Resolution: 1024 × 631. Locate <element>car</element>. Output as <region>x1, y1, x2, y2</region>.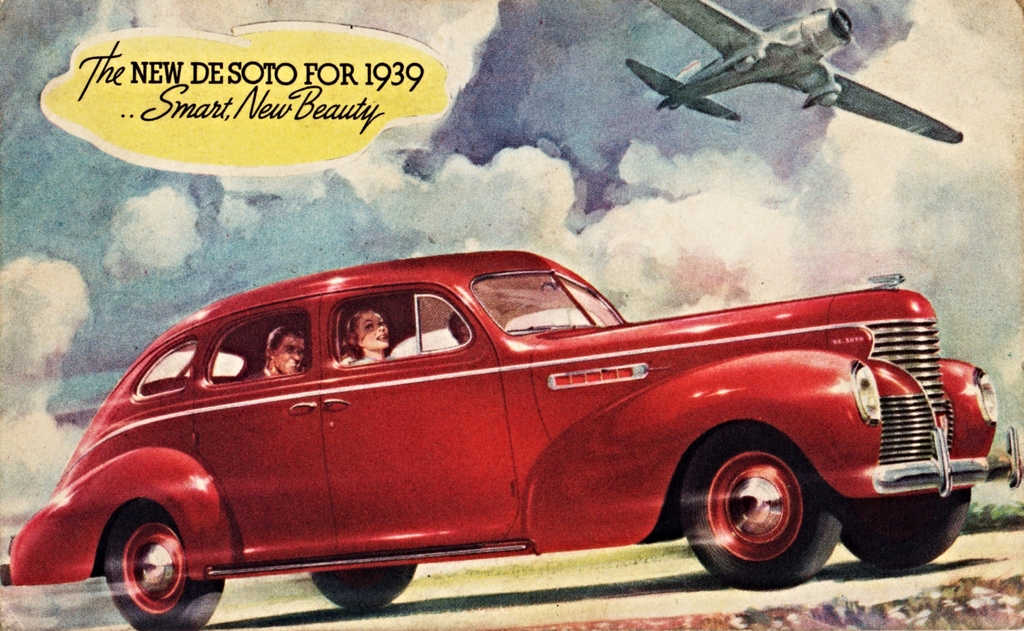
<region>0, 249, 1023, 630</region>.
